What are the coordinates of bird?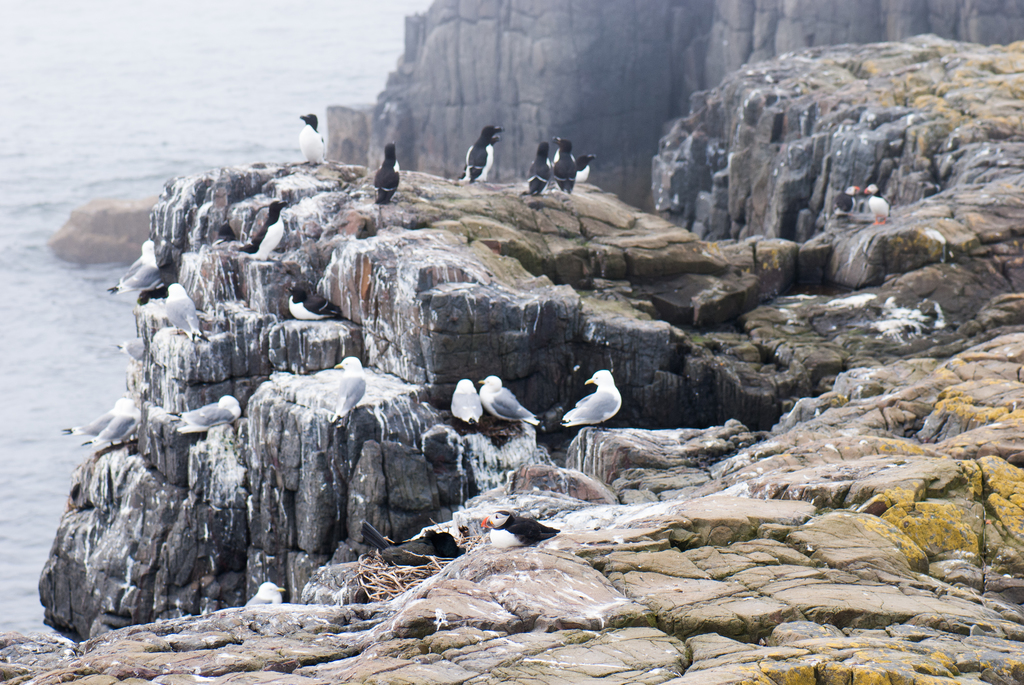
83 398 144 451.
